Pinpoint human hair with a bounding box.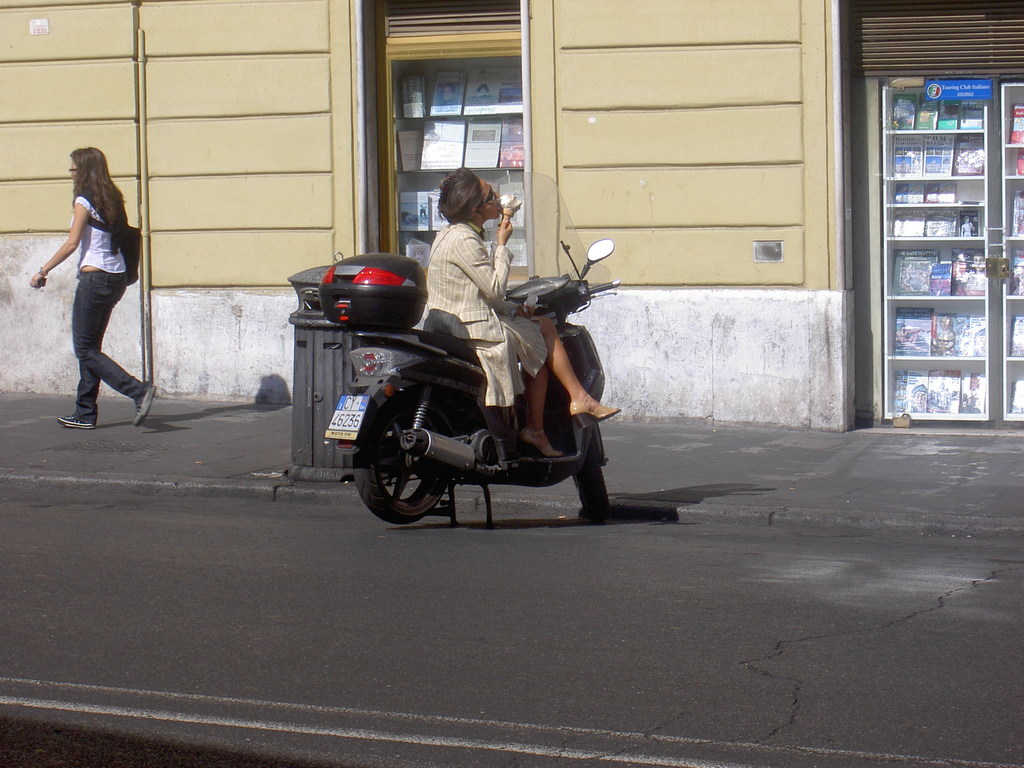
65 167 134 250.
